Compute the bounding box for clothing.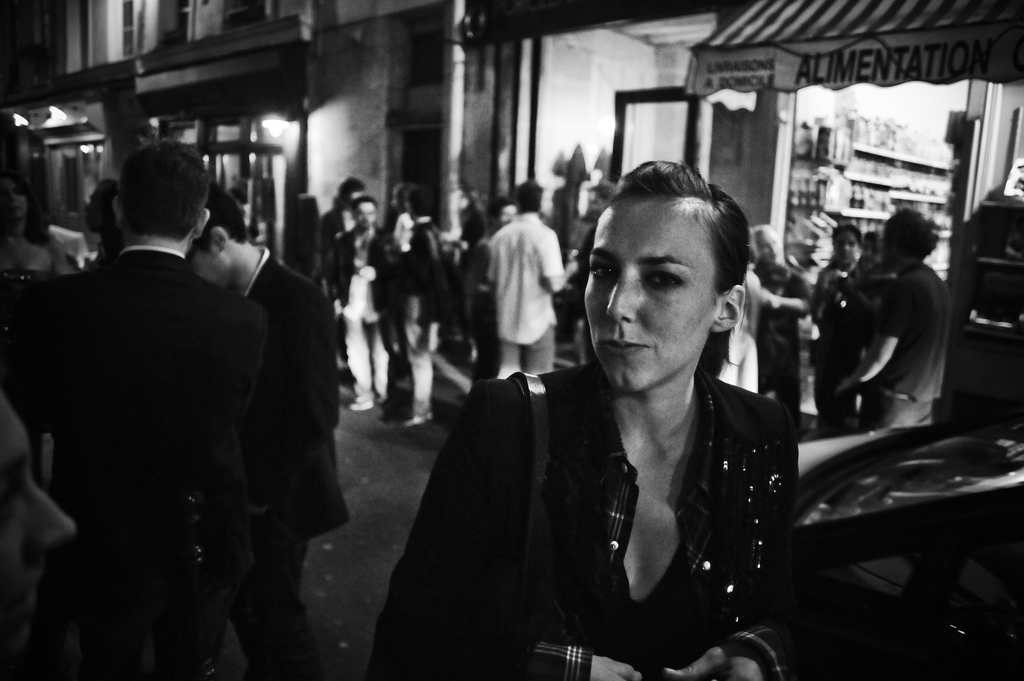
373, 354, 801, 680.
